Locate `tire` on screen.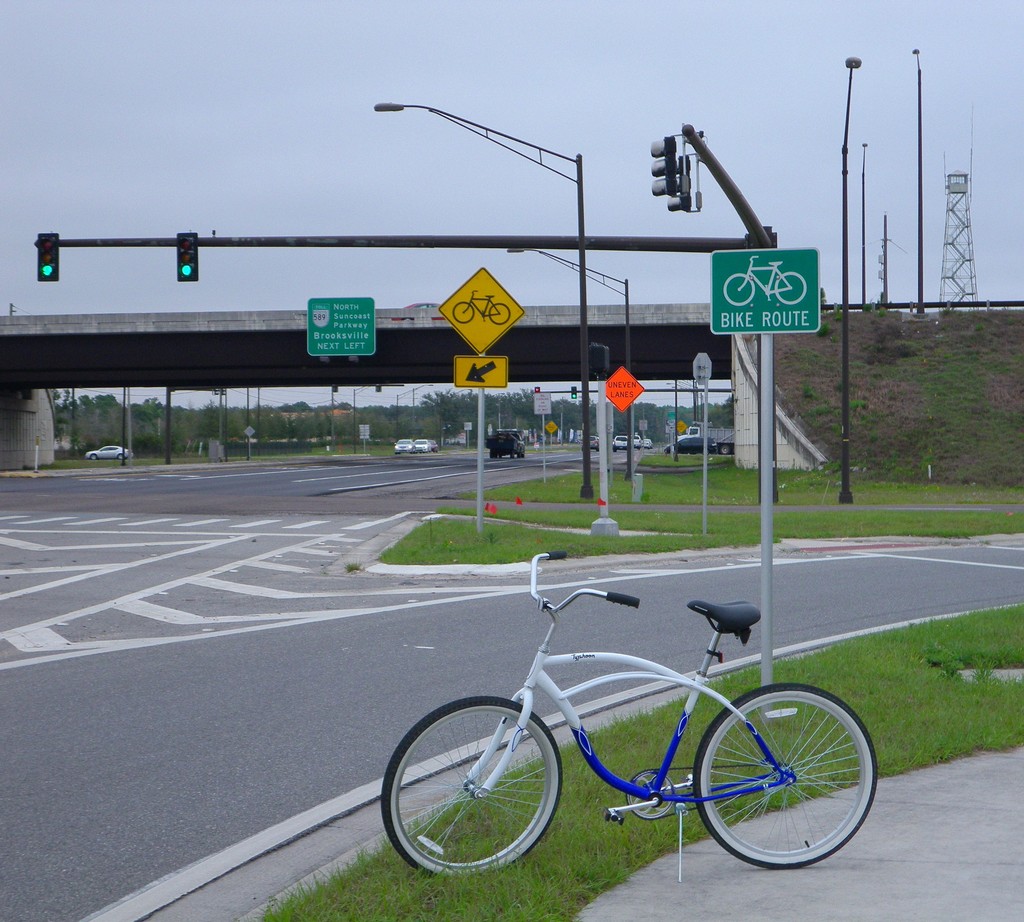
On screen at [723, 274, 755, 305].
